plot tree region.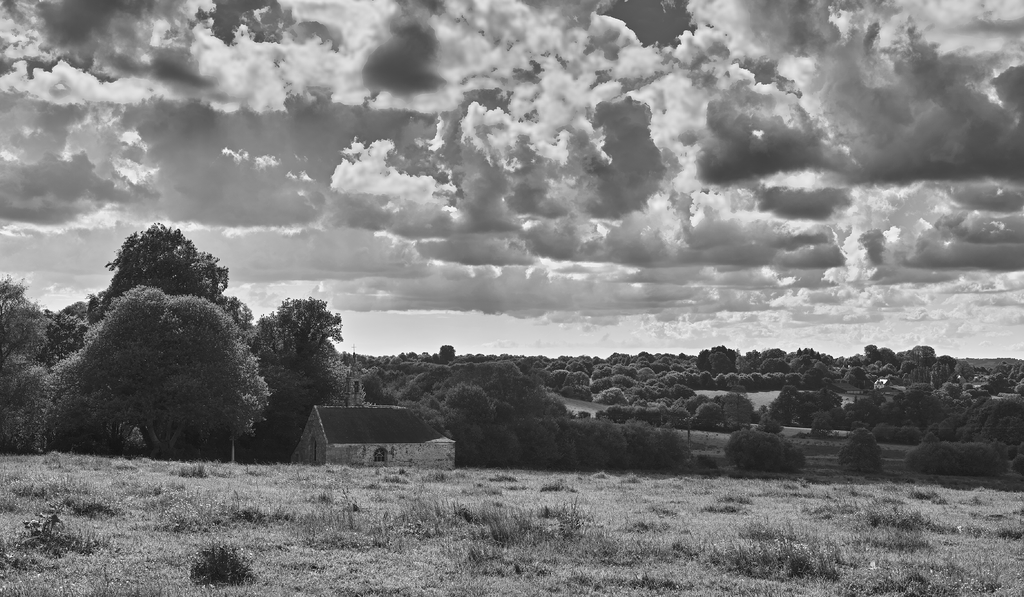
Plotted at [92,219,222,309].
